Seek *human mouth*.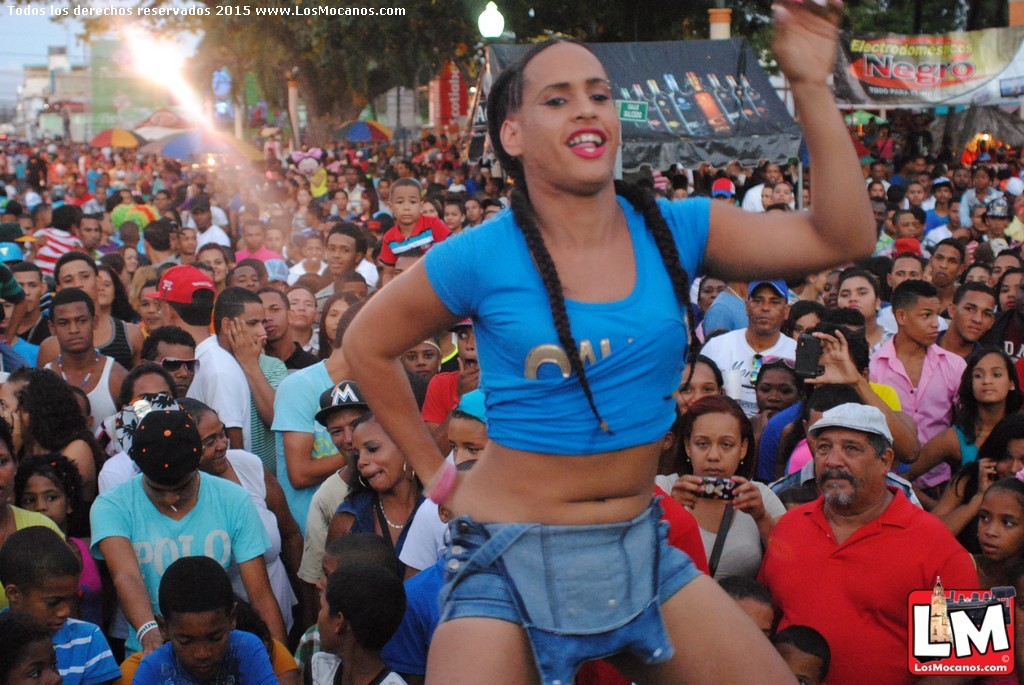
{"x1": 211, "y1": 452, "x2": 226, "y2": 464}.
